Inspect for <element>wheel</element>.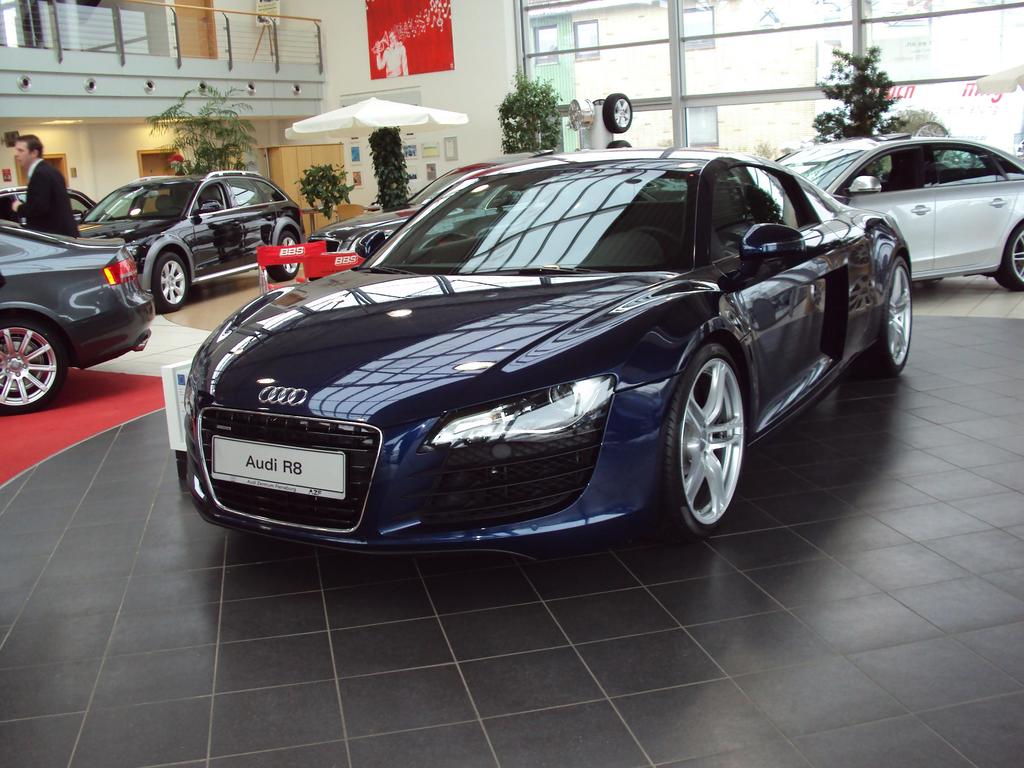
Inspection: box(152, 252, 188, 312).
